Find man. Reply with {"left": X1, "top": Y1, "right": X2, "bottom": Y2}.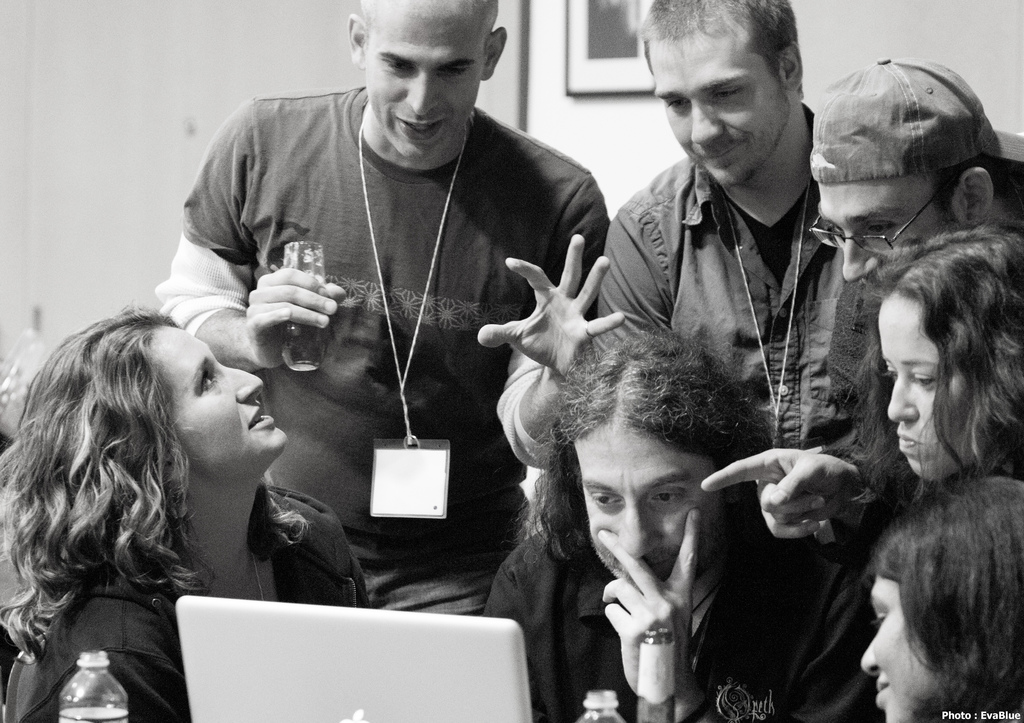
{"left": 595, "top": 0, "right": 1023, "bottom": 722}.
